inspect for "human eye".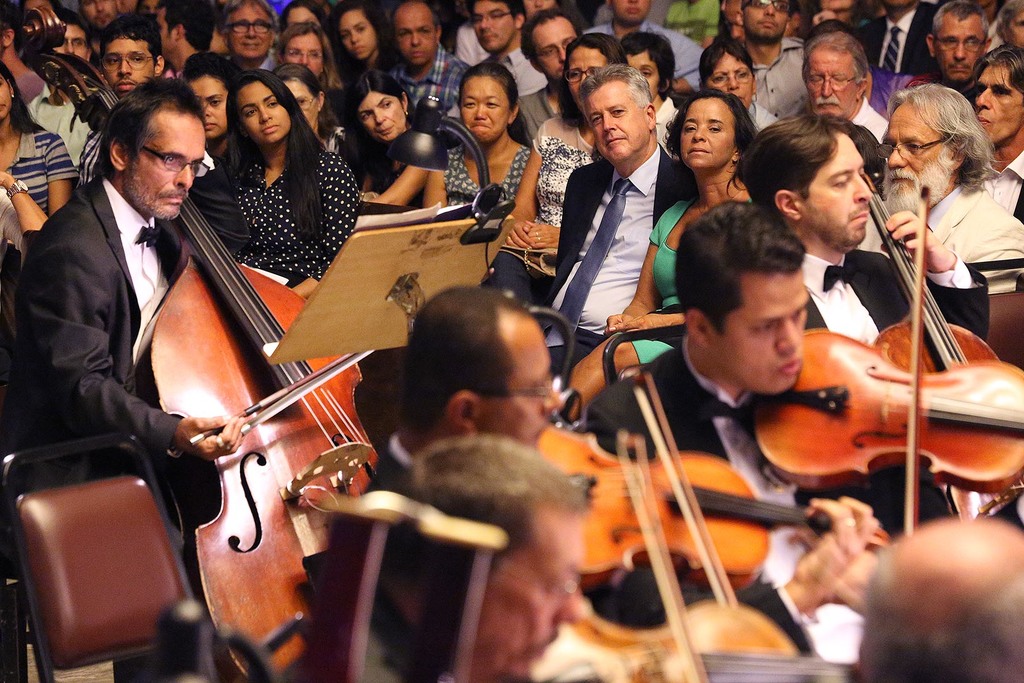
Inspection: (left=305, top=47, right=320, bottom=57).
